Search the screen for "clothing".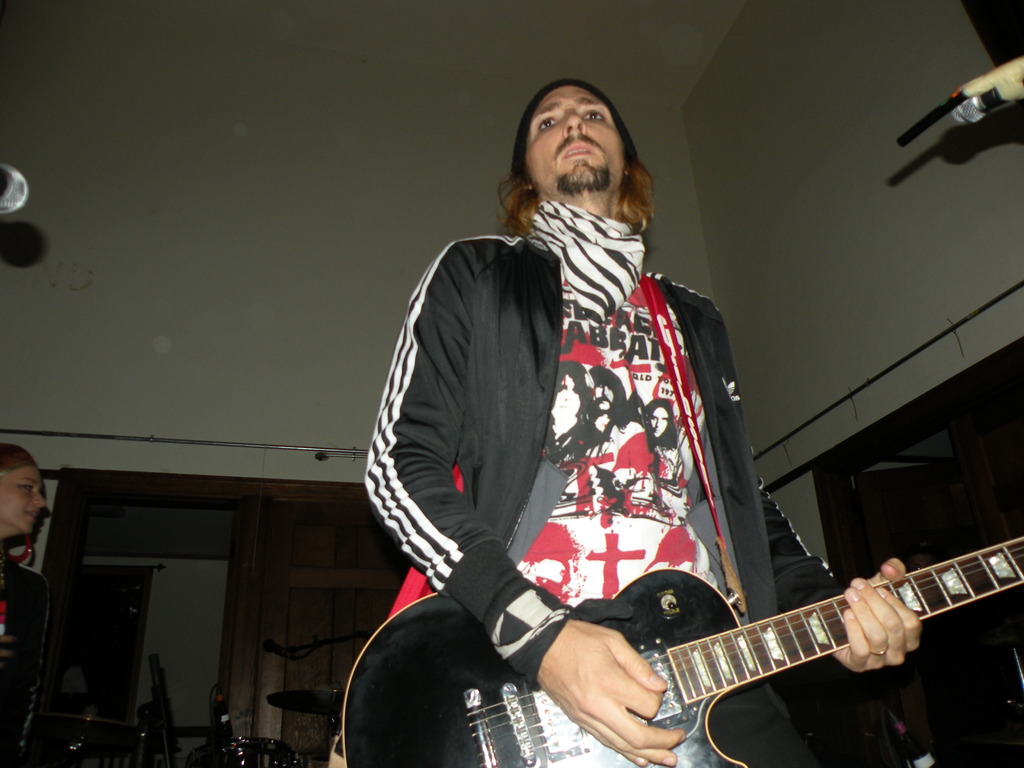
Found at 0 553 33 716.
